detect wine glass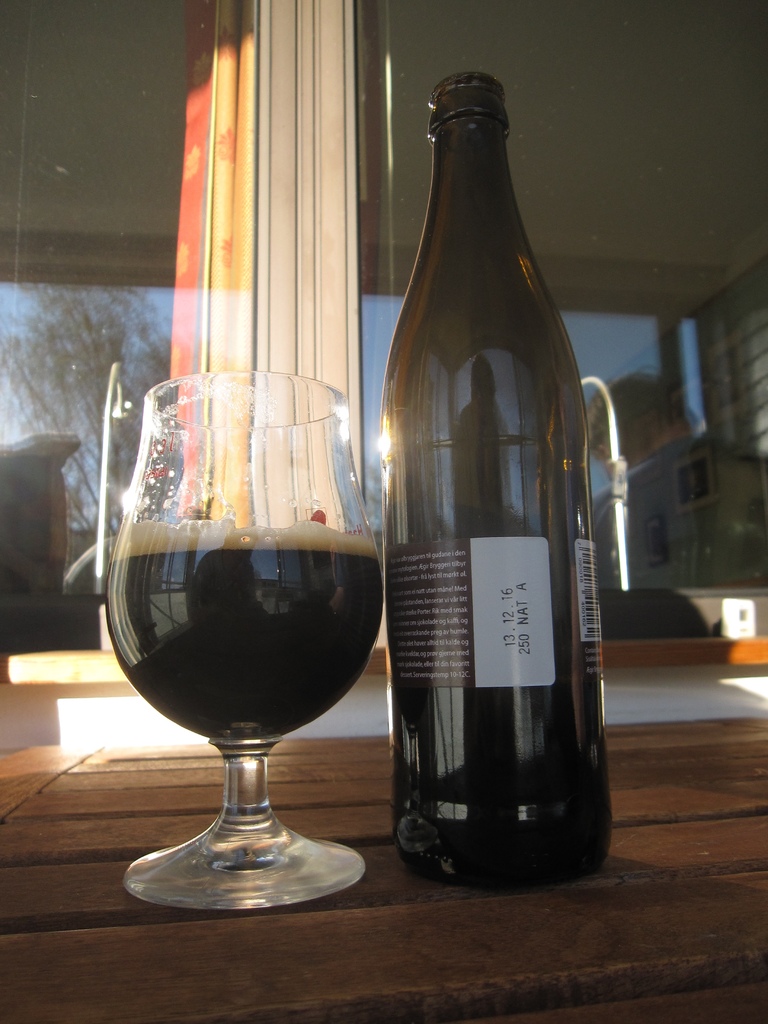
l=109, t=372, r=379, b=915
